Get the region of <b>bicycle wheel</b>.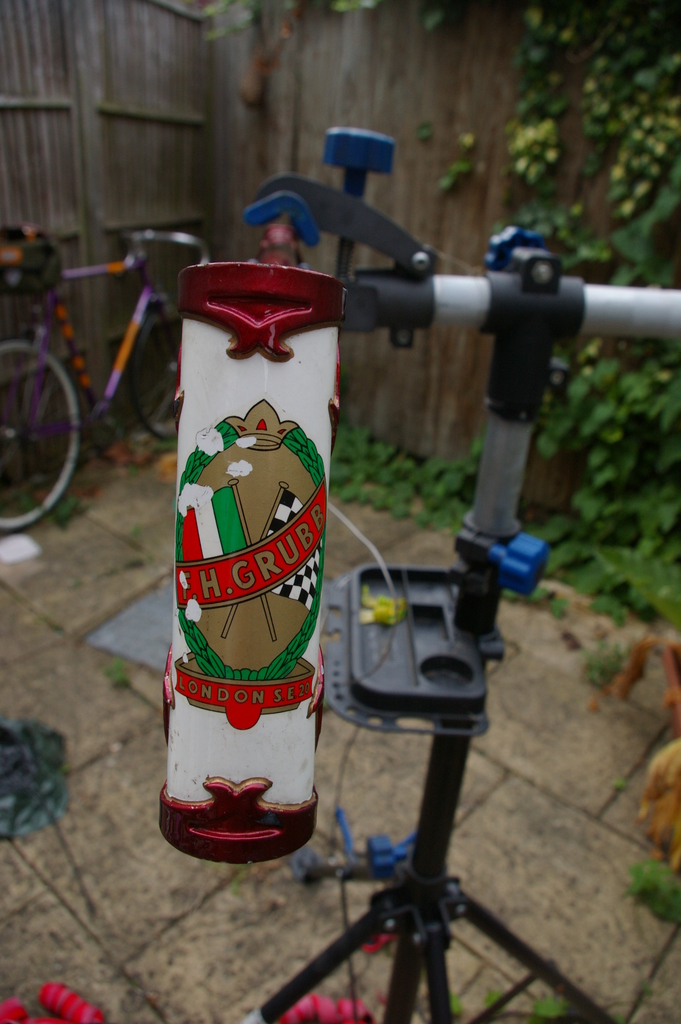
box=[0, 335, 87, 536].
